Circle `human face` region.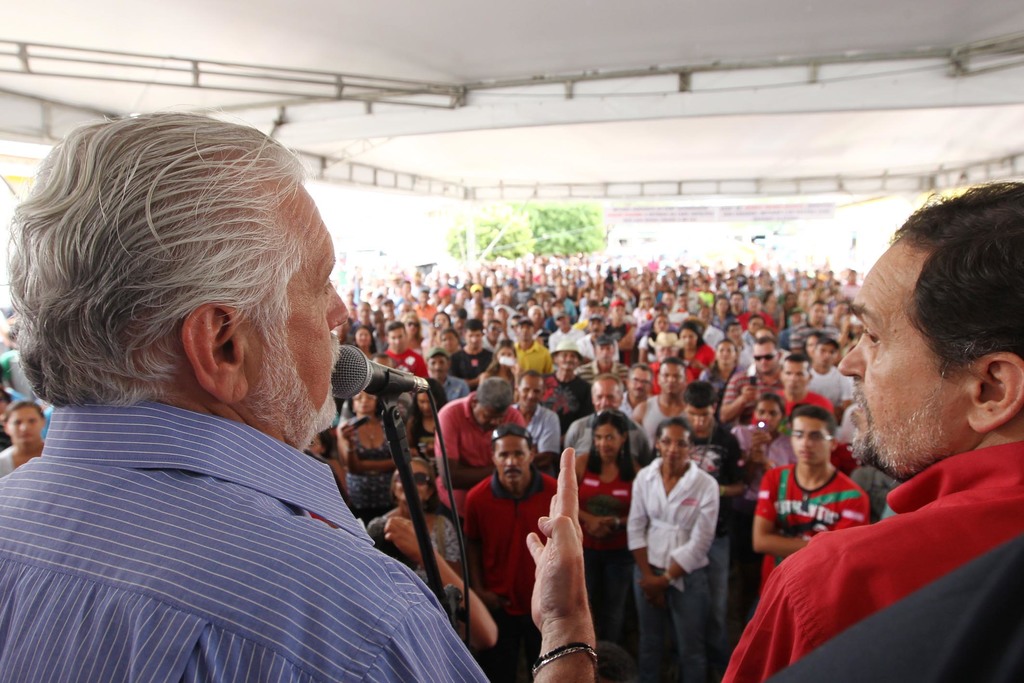
Region: [left=247, top=185, right=346, bottom=431].
